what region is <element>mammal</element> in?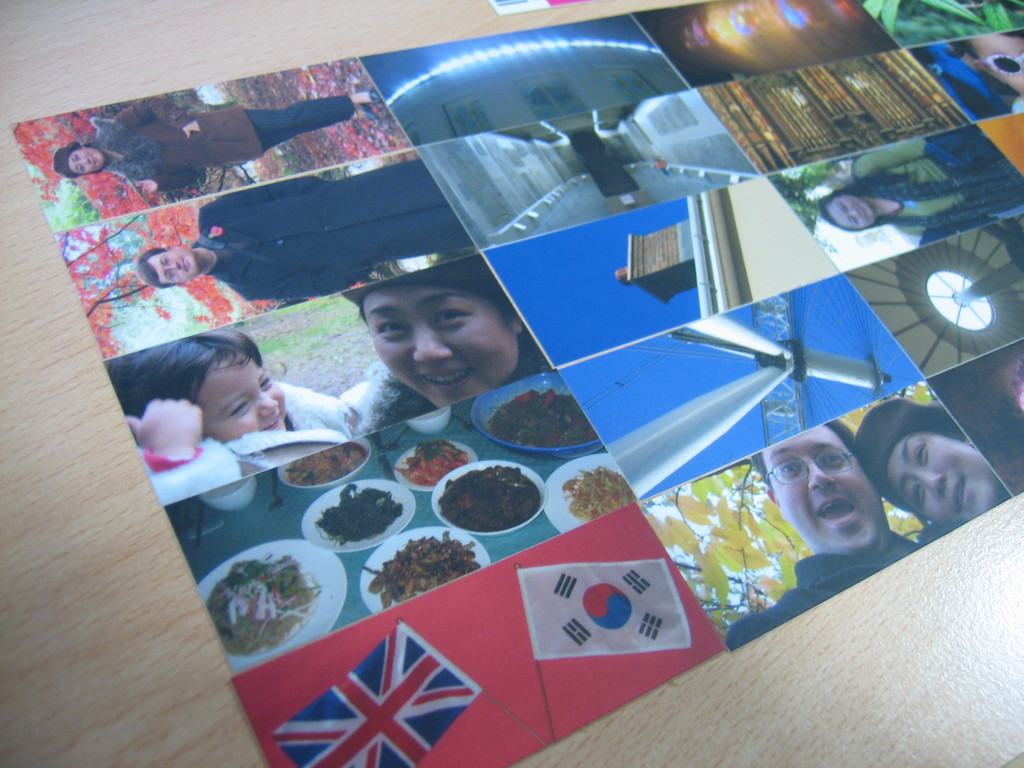
rect(724, 419, 921, 651).
